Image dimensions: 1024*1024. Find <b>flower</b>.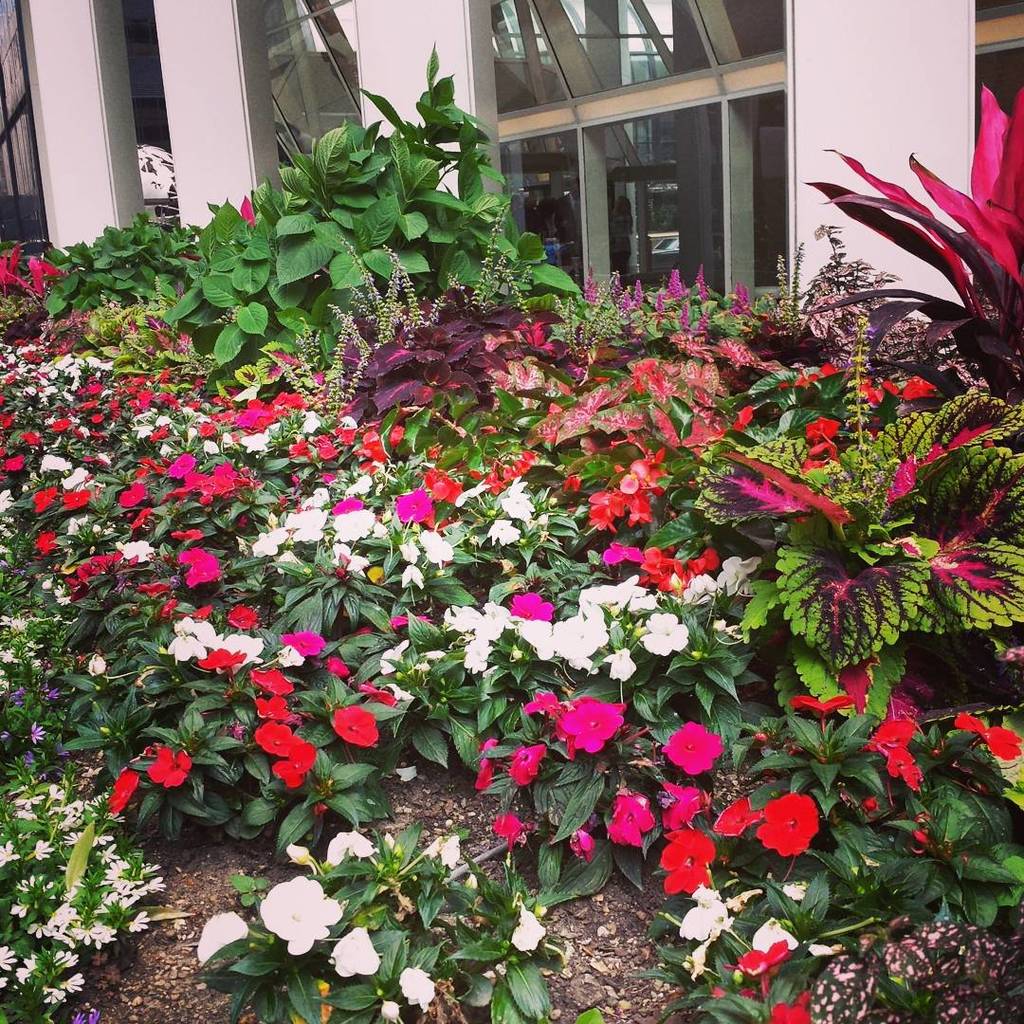
[left=53, top=417, right=67, bottom=436].
